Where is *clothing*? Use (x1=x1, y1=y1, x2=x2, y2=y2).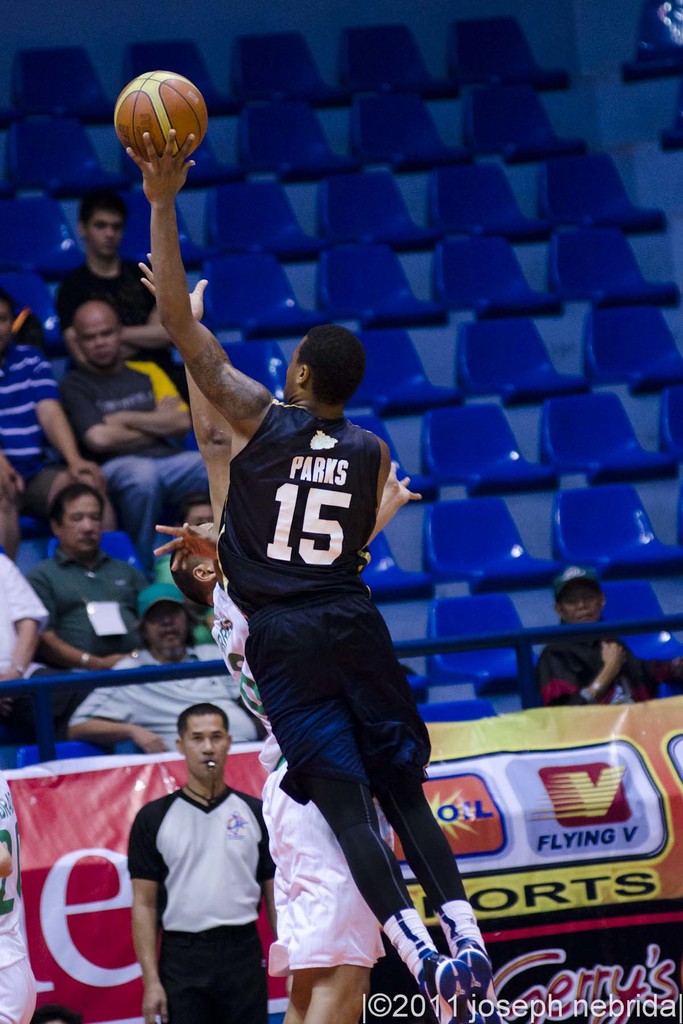
(x1=0, y1=344, x2=104, y2=554).
